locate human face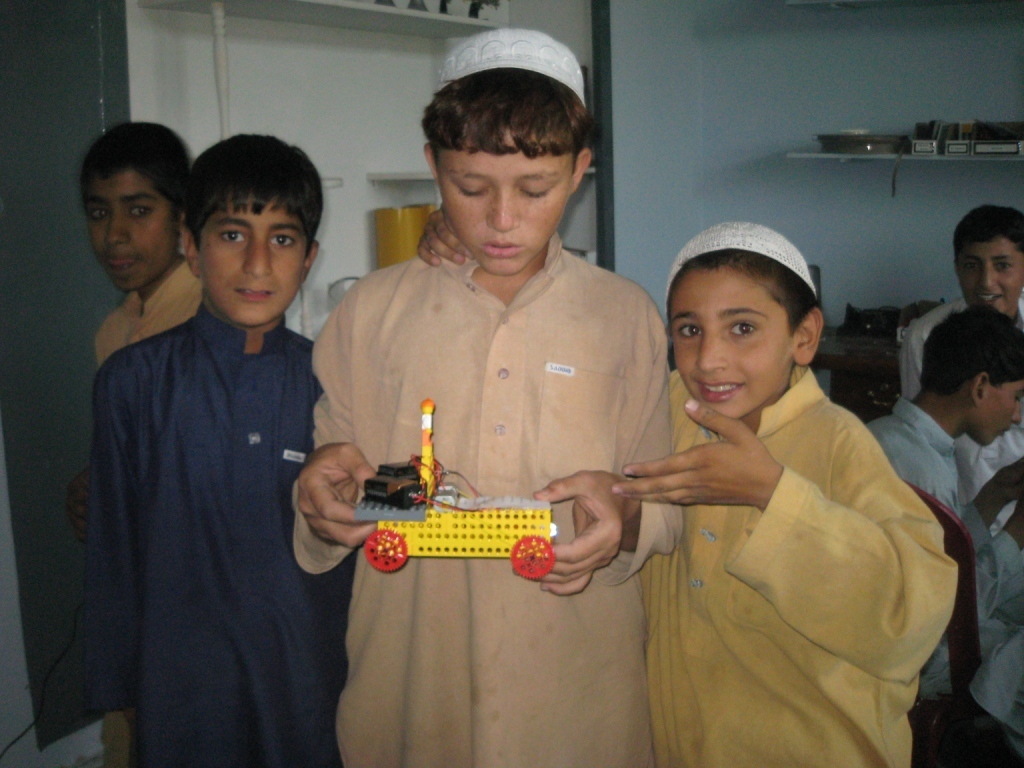
rect(673, 258, 793, 425)
